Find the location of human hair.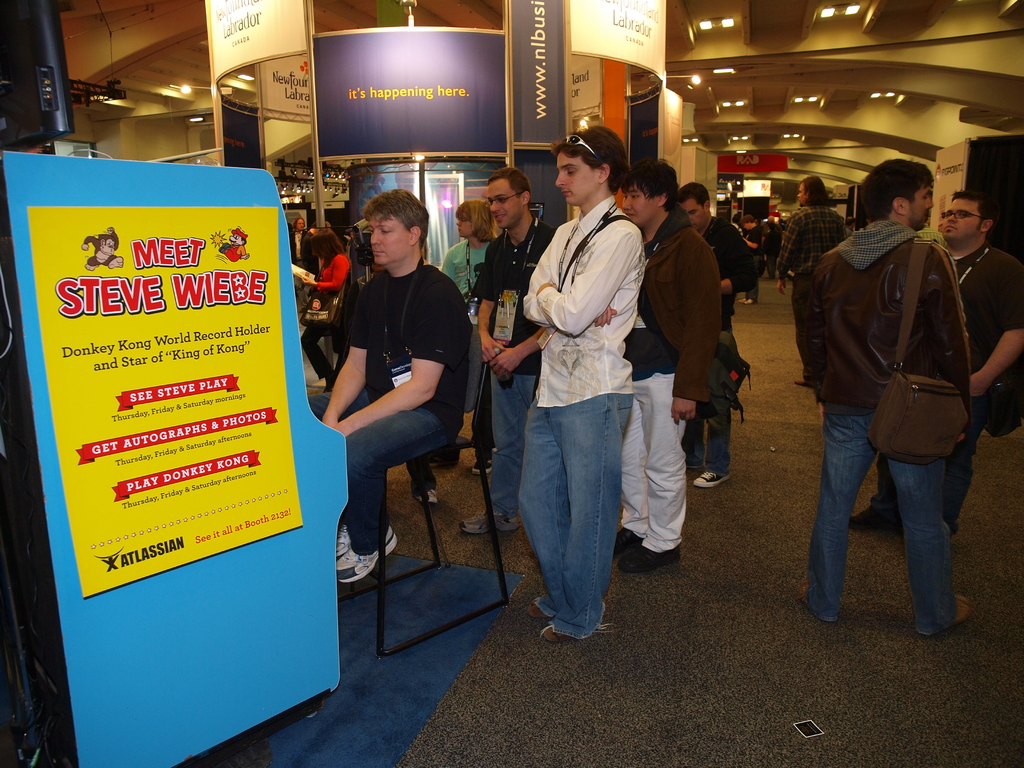
Location: [left=288, top=218, right=307, bottom=231].
